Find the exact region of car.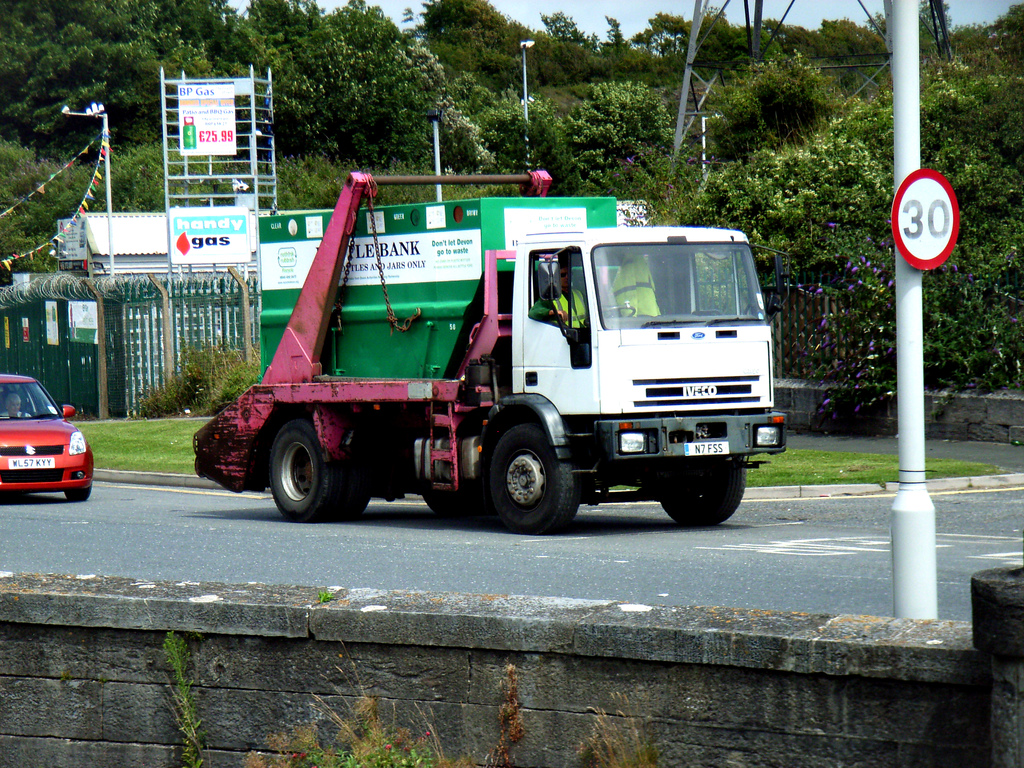
Exact region: Rect(0, 368, 92, 498).
